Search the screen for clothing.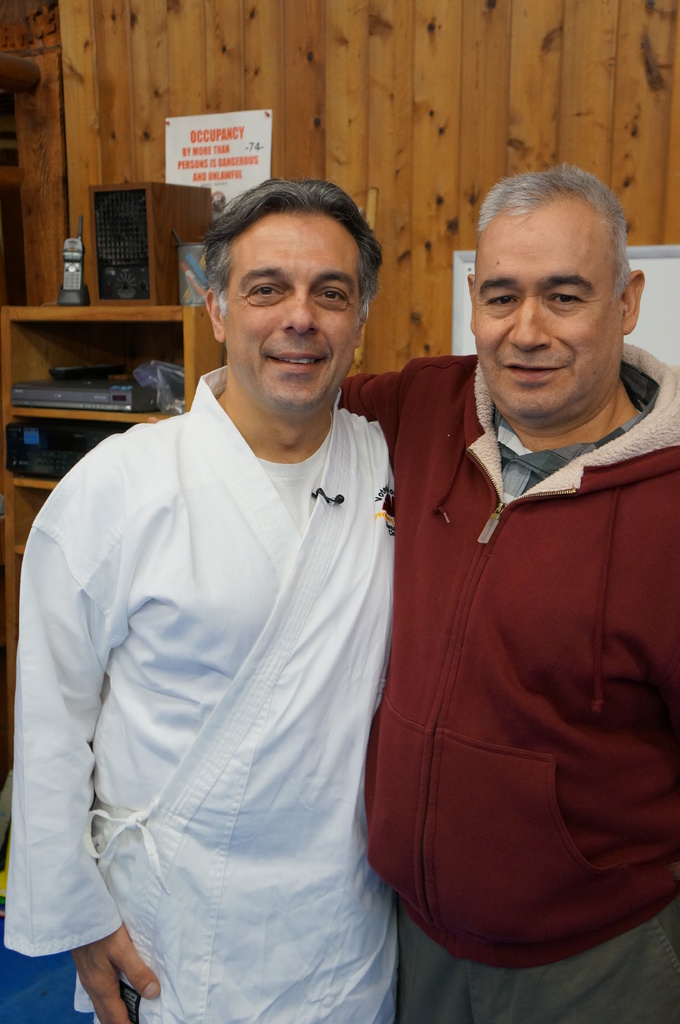
Found at {"x1": 27, "y1": 350, "x2": 448, "y2": 1009}.
